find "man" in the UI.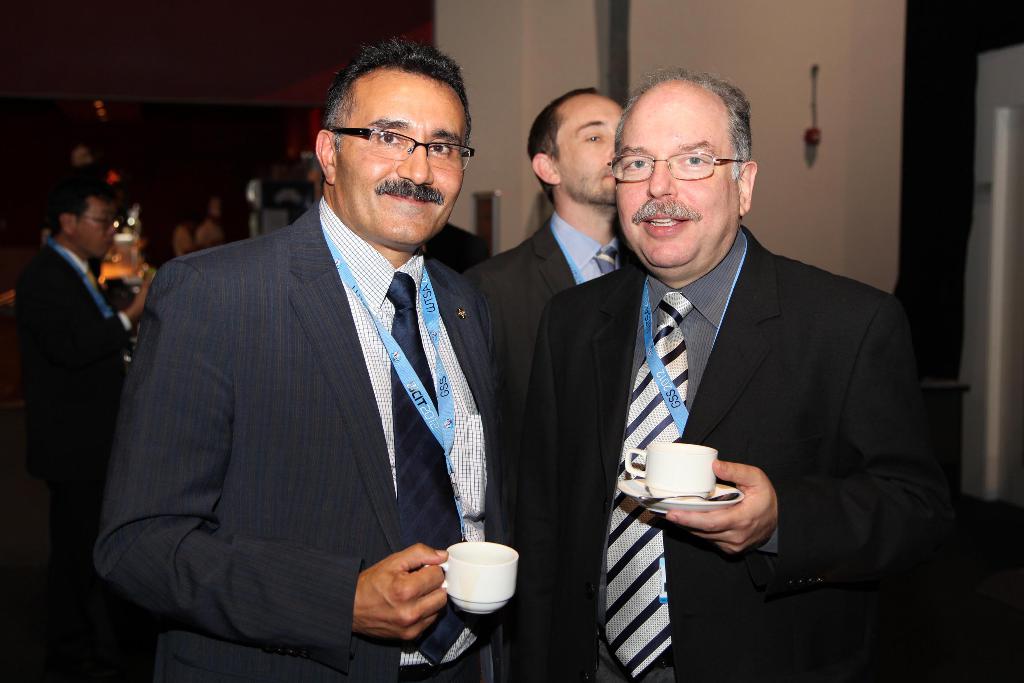
UI element at l=98, t=50, r=572, b=673.
